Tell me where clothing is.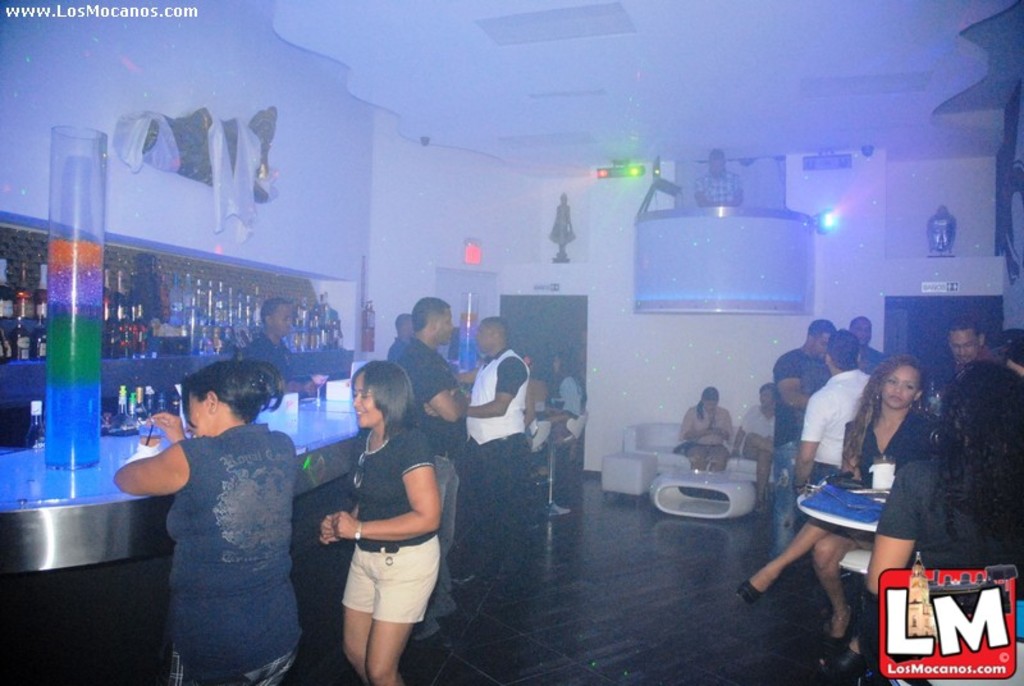
clothing is at [472,348,525,454].
